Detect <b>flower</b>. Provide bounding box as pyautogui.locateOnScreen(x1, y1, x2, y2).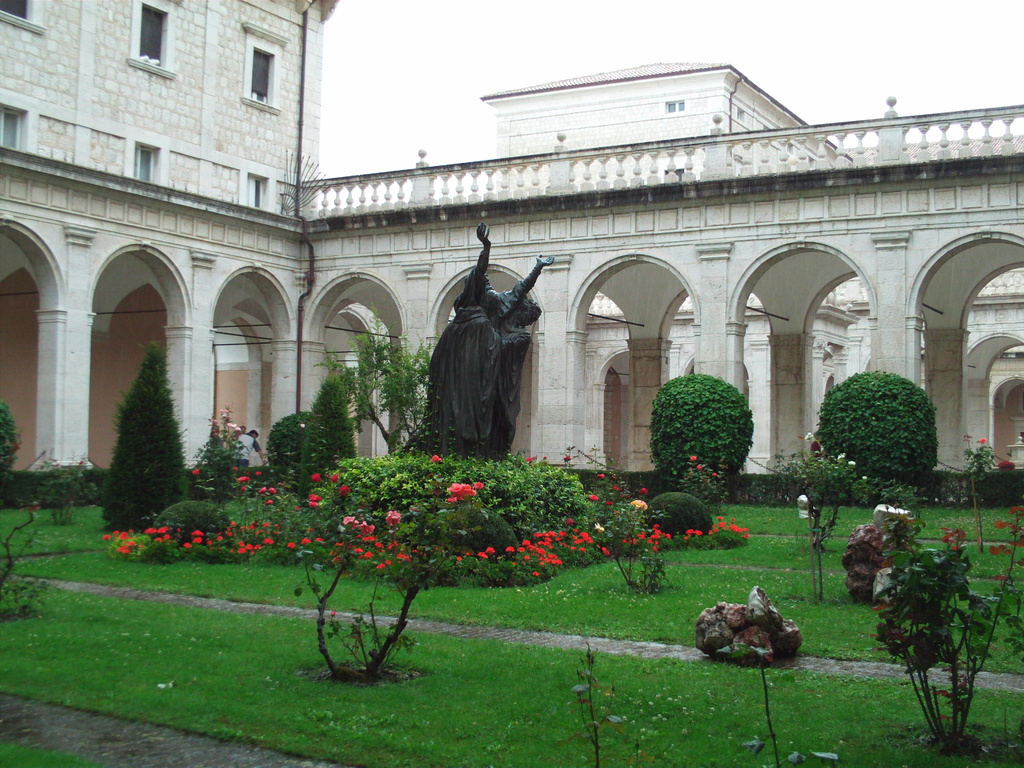
pyautogui.locateOnScreen(683, 529, 699, 538).
